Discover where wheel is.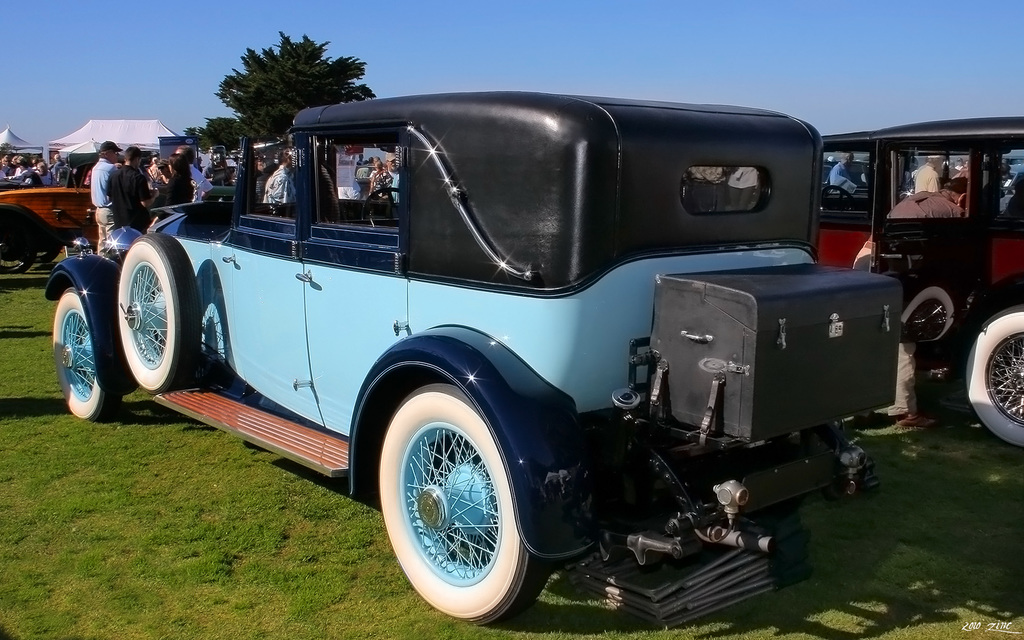
Discovered at bbox=[388, 386, 524, 614].
